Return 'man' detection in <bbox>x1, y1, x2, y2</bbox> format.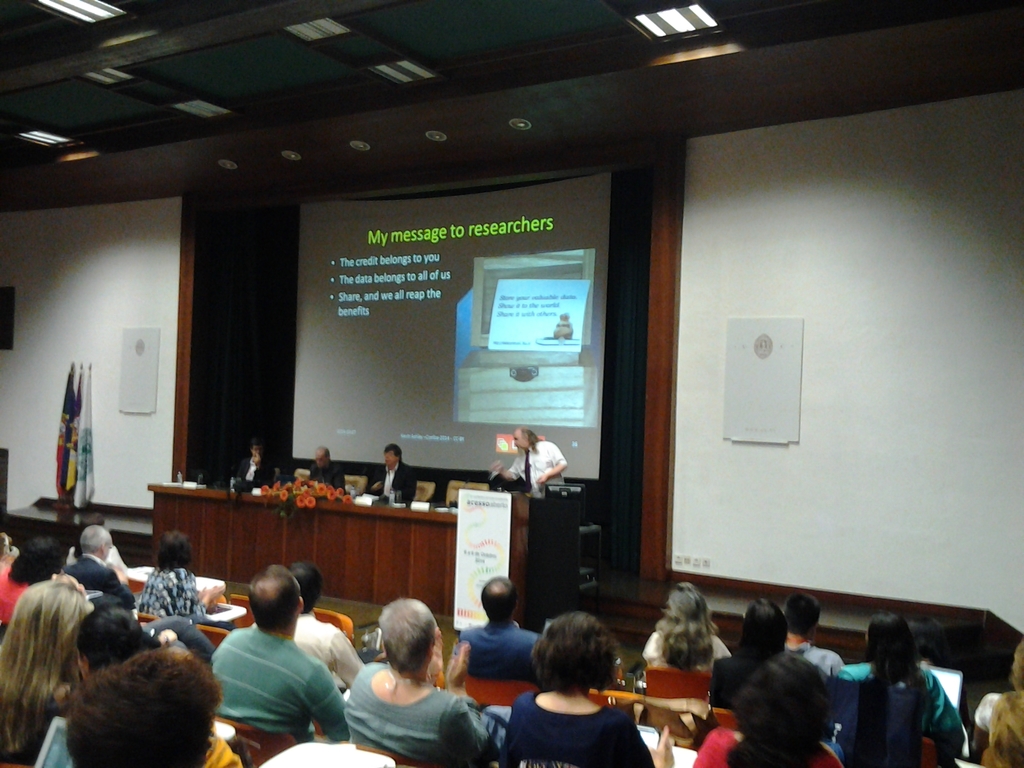
<bbox>239, 444, 268, 488</bbox>.
